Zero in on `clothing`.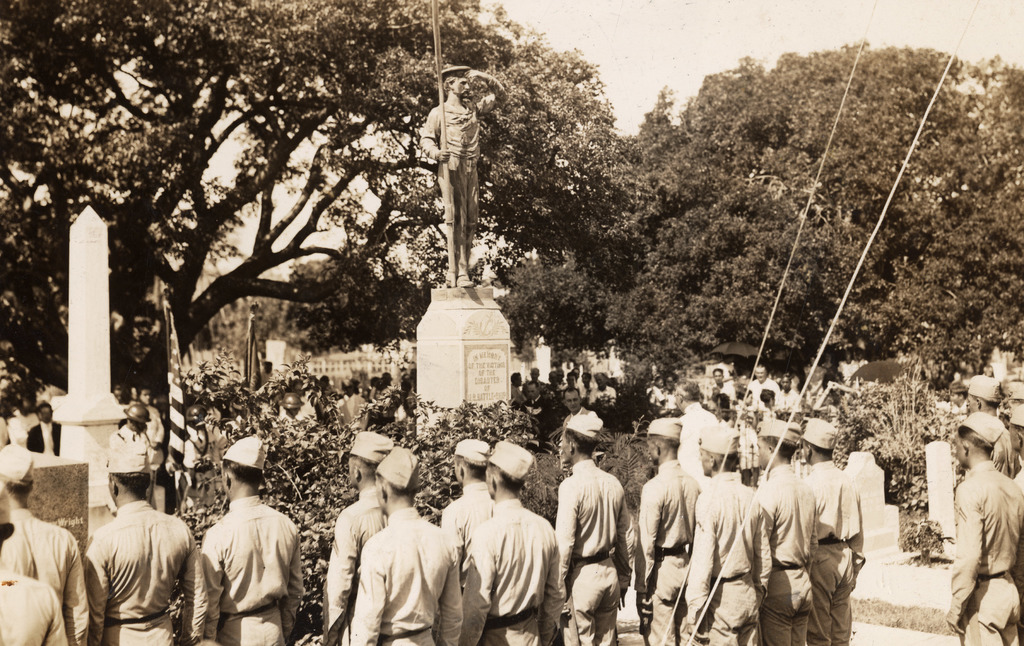
Zeroed in: box(1, 503, 90, 645).
